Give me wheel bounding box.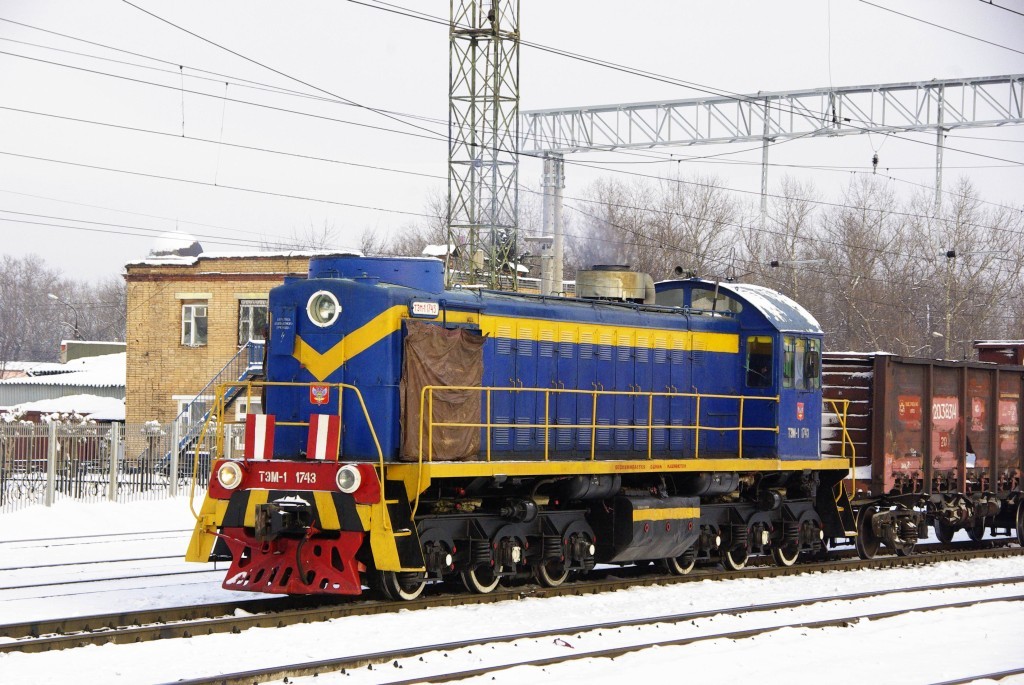
[858, 506, 882, 560].
